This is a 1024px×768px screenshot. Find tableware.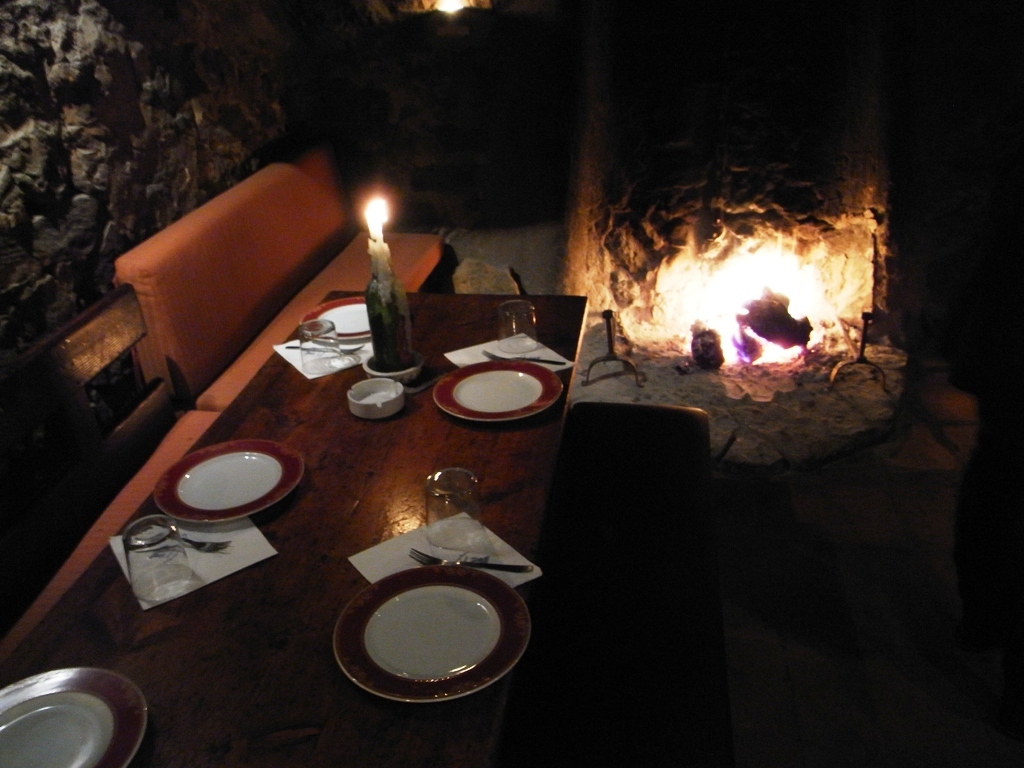
Bounding box: {"x1": 498, "y1": 296, "x2": 536, "y2": 351}.
